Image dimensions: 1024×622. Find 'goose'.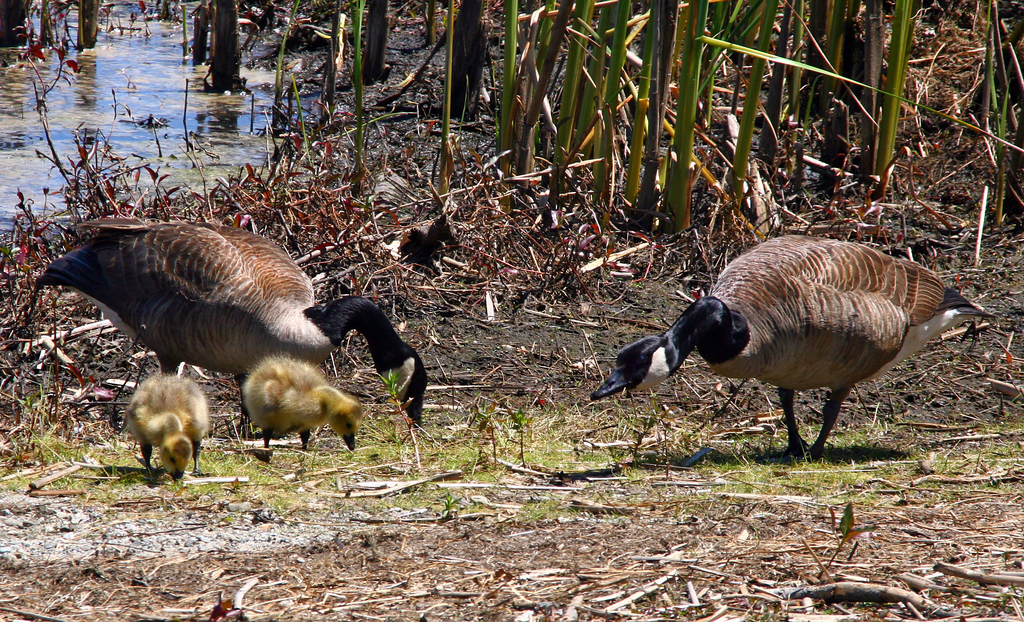
<region>35, 215, 429, 424</region>.
